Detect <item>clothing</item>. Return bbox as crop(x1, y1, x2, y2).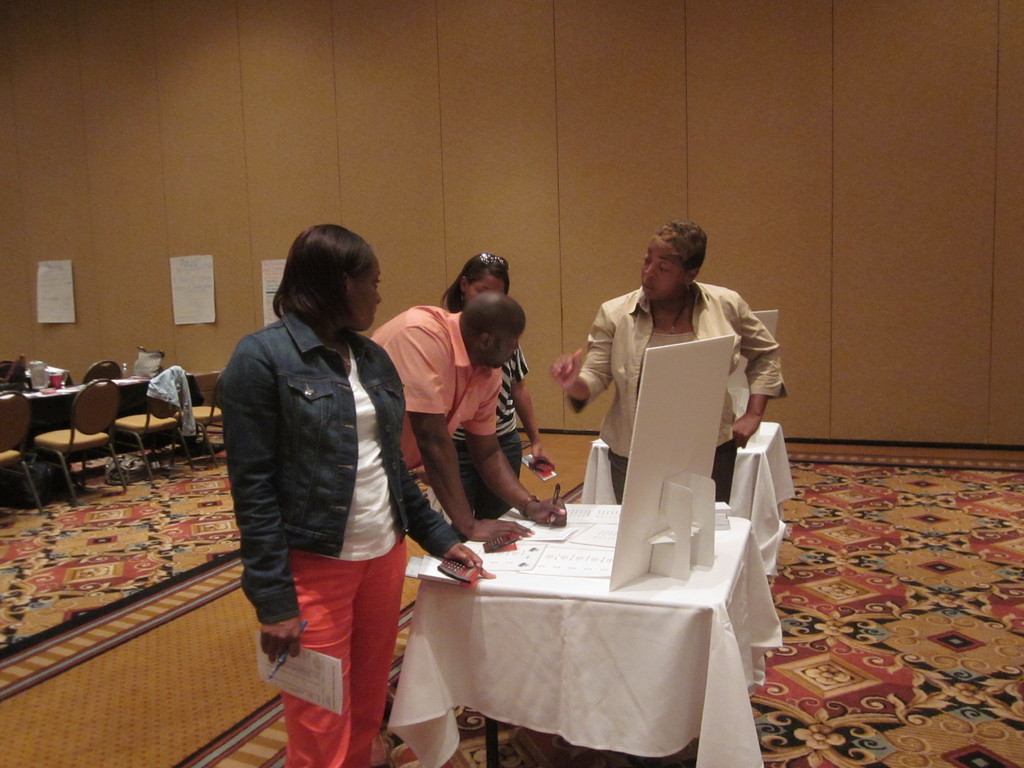
crop(358, 304, 500, 521).
